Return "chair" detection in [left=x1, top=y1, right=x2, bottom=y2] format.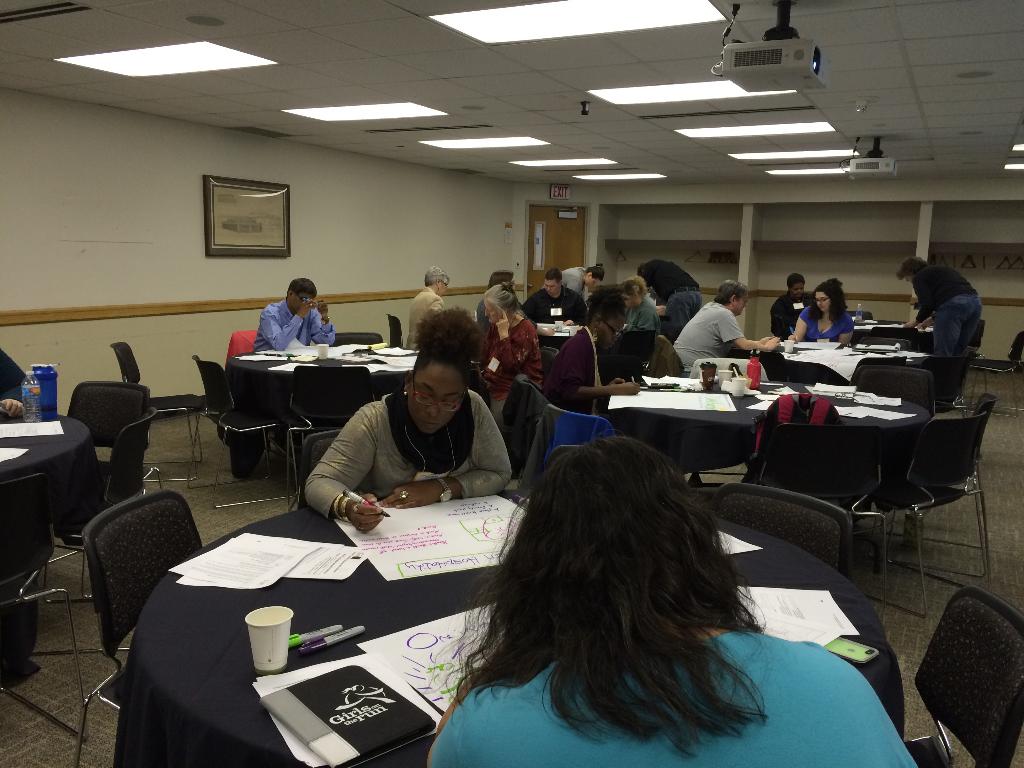
[left=491, top=381, right=552, bottom=499].
